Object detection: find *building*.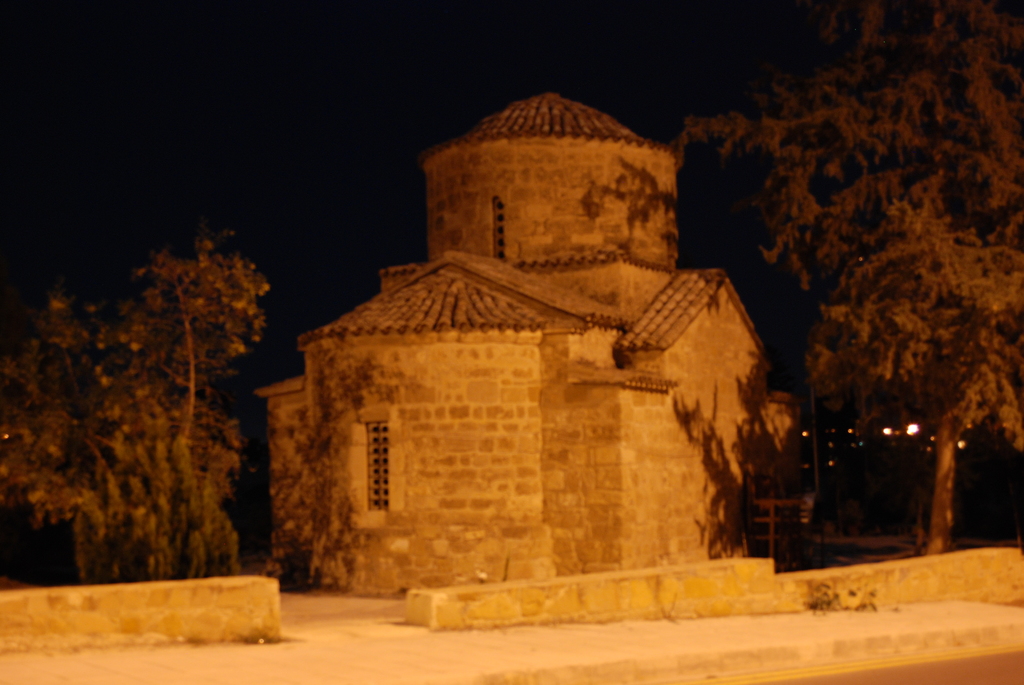
pyautogui.locateOnScreen(255, 82, 781, 595).
